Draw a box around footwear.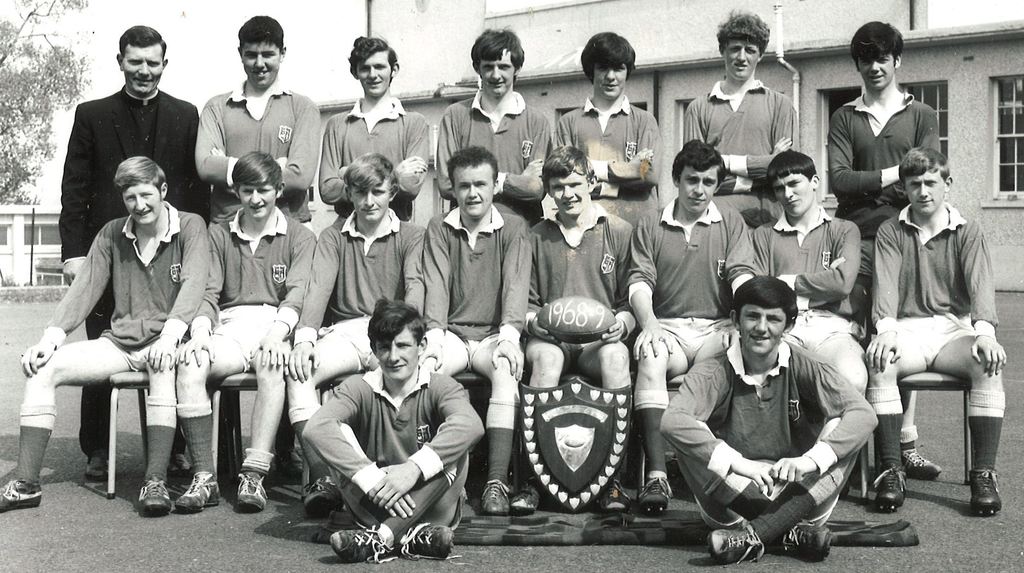
{"left": 79, "top": 456, "right": 111, "bottom": 491}.
